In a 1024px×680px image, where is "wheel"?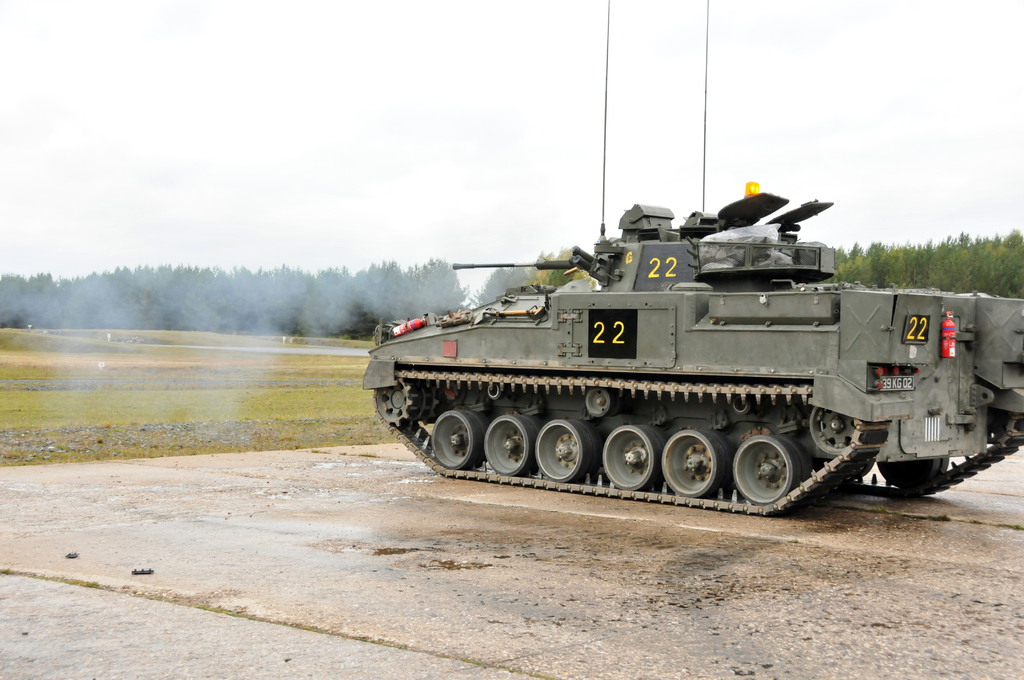
x1=431 y1=411 x2=493 y2=470.
